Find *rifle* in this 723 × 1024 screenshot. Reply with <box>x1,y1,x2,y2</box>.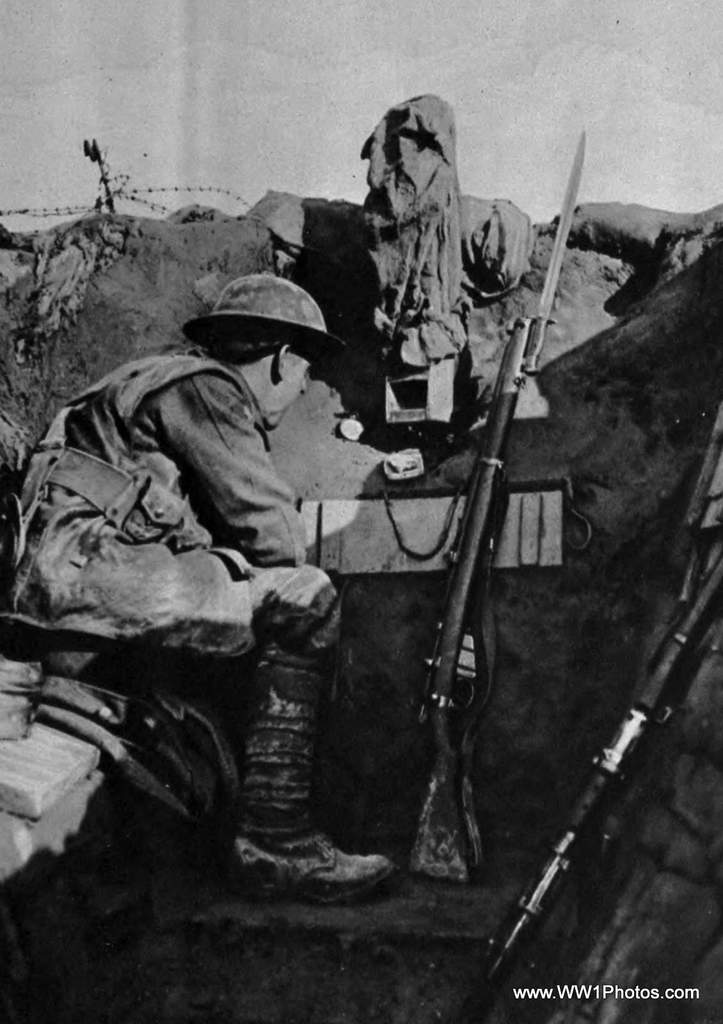
<box>359,170,579,844</box>.
